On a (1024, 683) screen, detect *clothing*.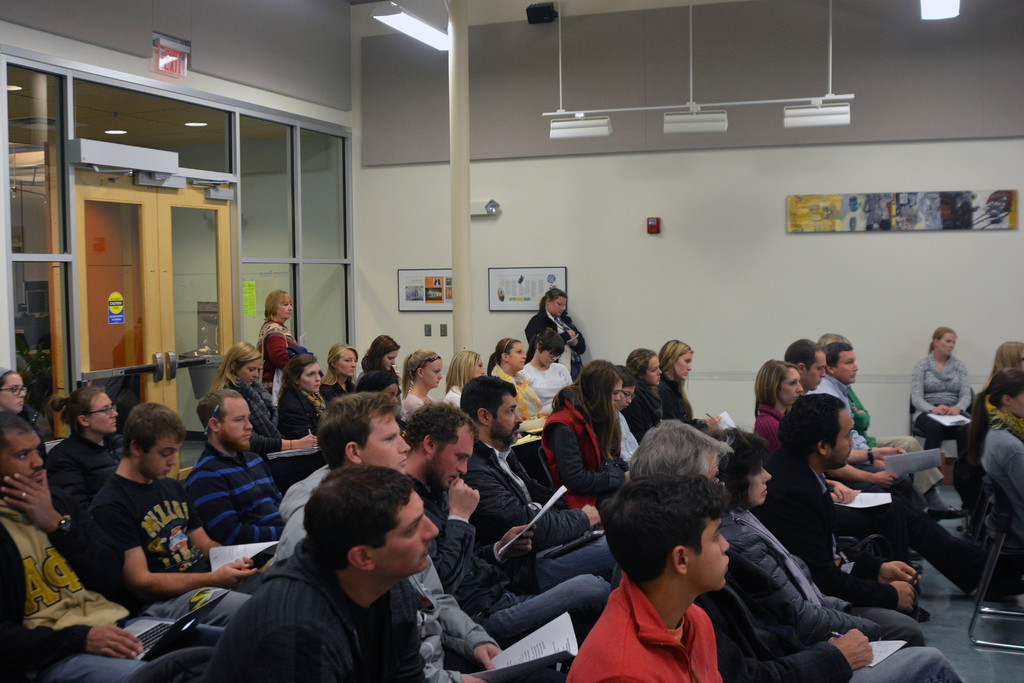
202, 527, 440, 682.
